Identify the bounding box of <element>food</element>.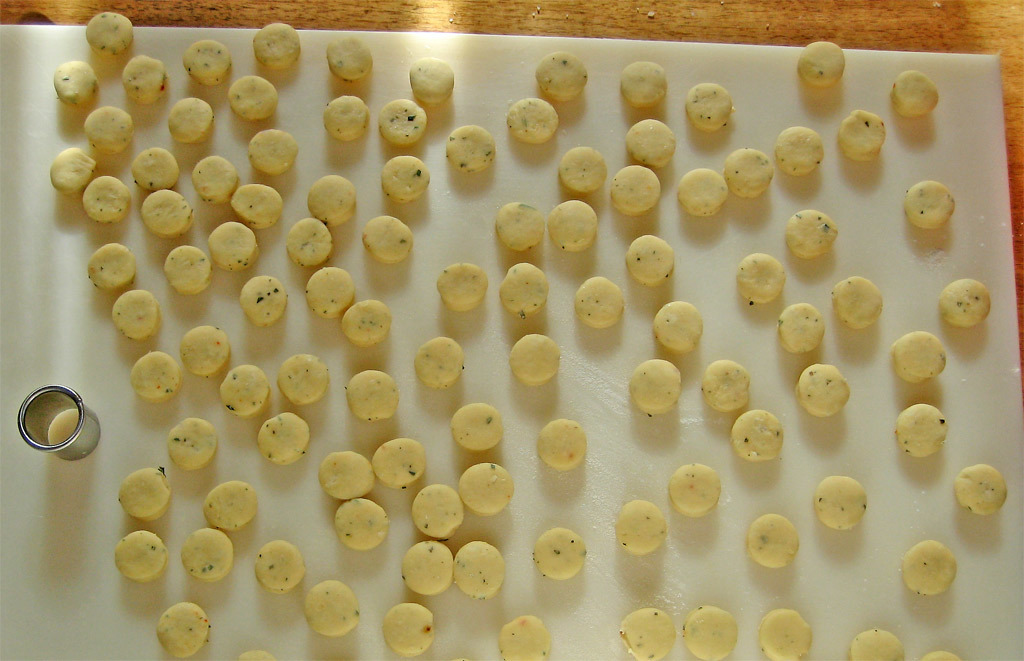
detection(408, 56, 456, 111).
